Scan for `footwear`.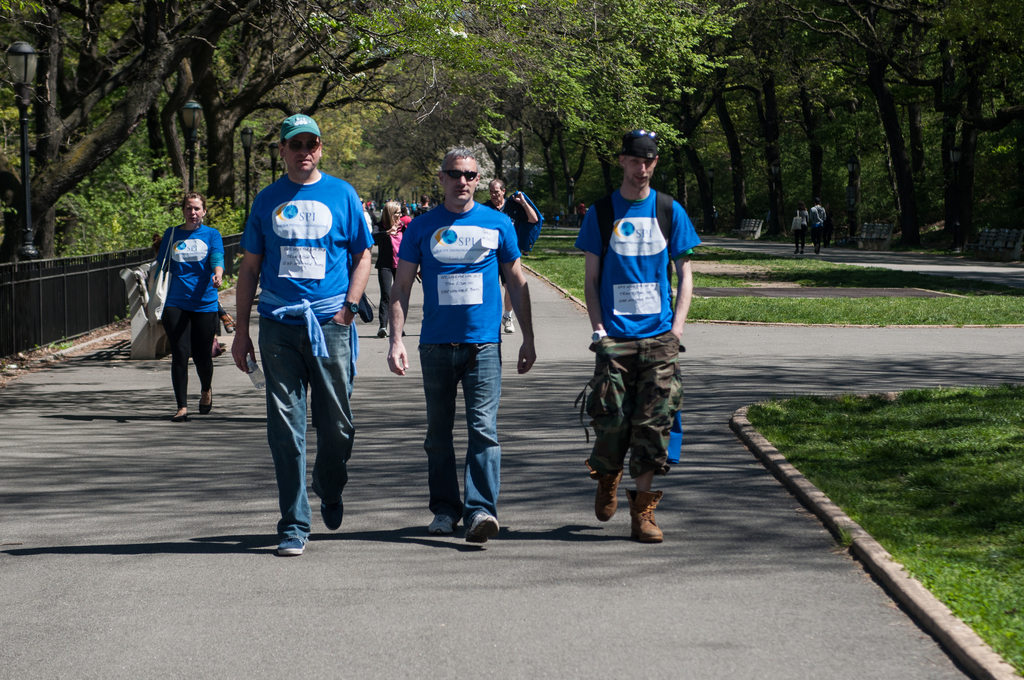
Scan result: rect(627, 489, 666, 542).
